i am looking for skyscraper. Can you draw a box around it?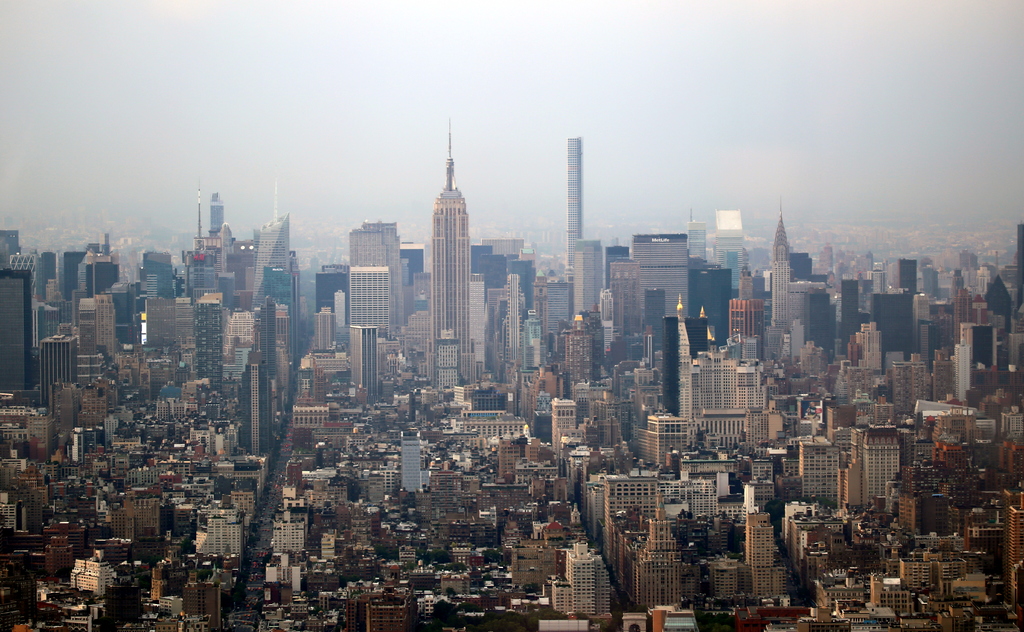
Sure, the bounding box is [left=877, top=276, right=918, bottom=362].
